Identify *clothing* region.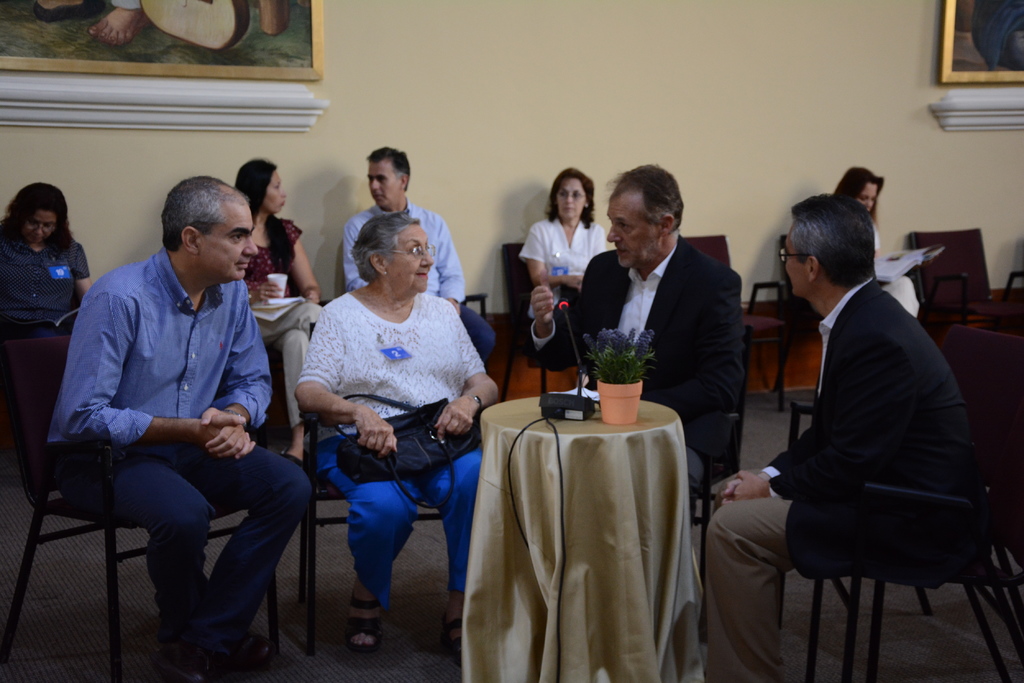
Region: {"left": 234, "top": 213, "right": 327, "bottom": 430}.
